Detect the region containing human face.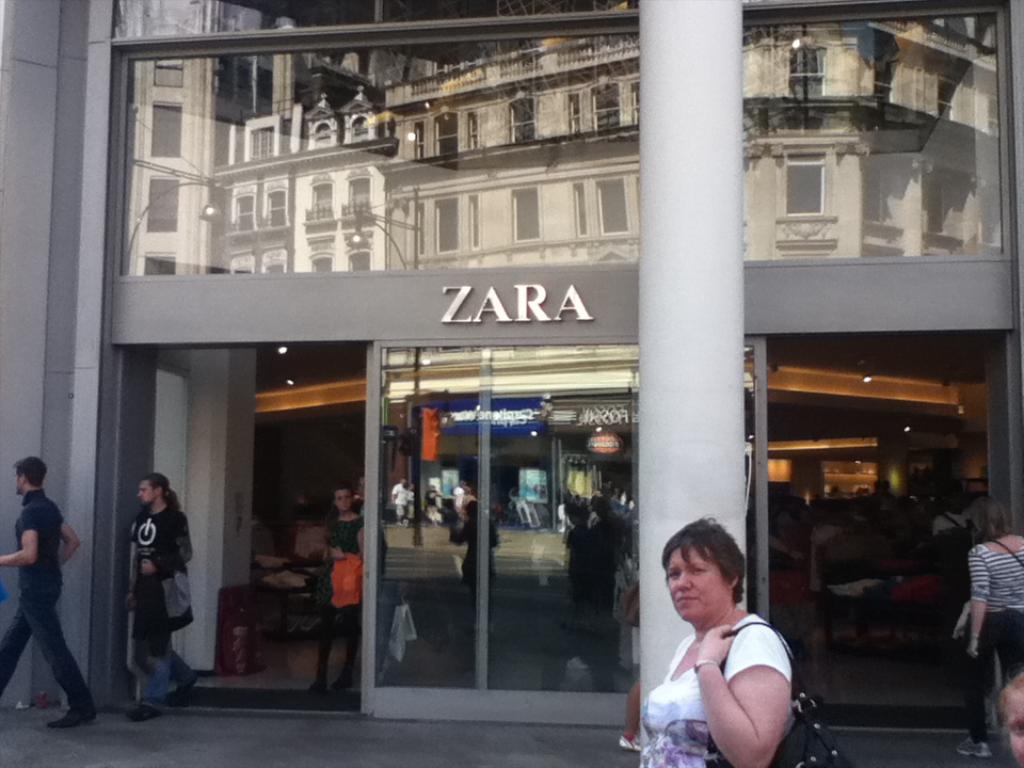
box(333, 489, 351, 515).
